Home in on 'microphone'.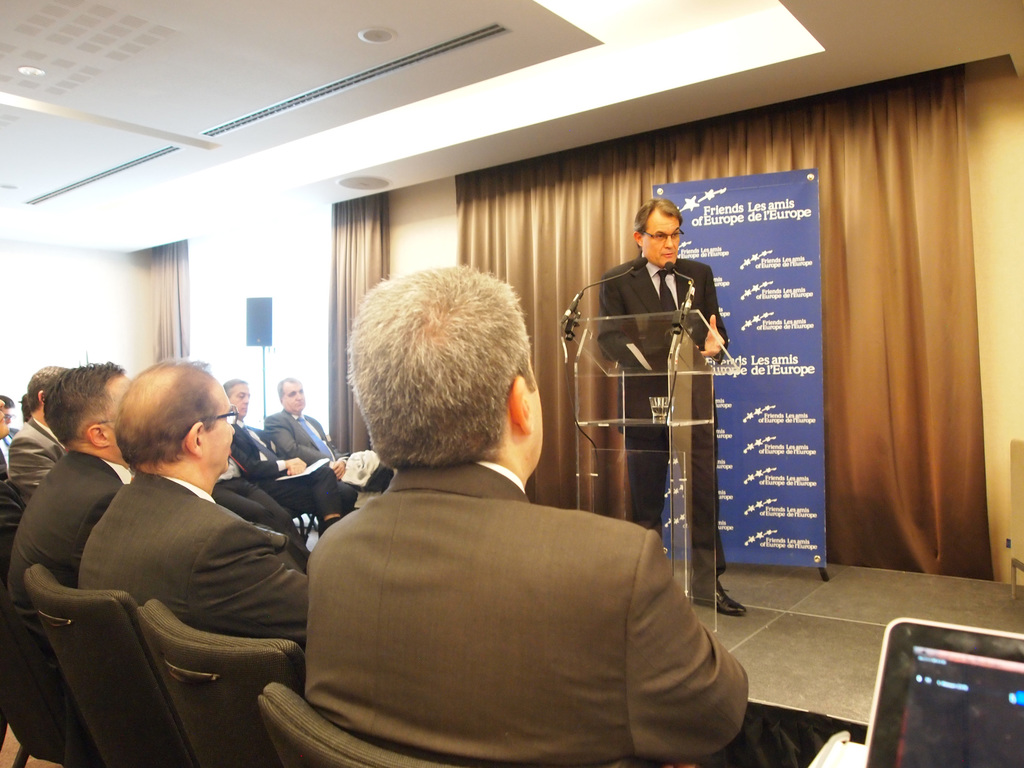
Homed in at box=[577, 255, 648, 294].
